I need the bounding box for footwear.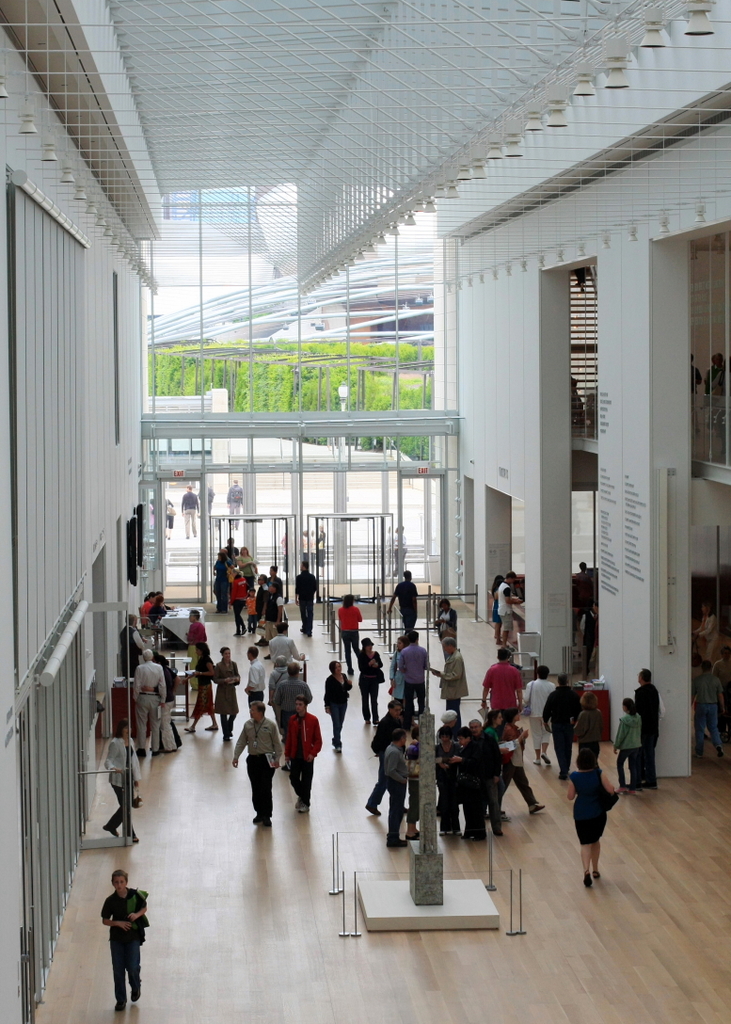
Here it is: 410,828,418,842.
